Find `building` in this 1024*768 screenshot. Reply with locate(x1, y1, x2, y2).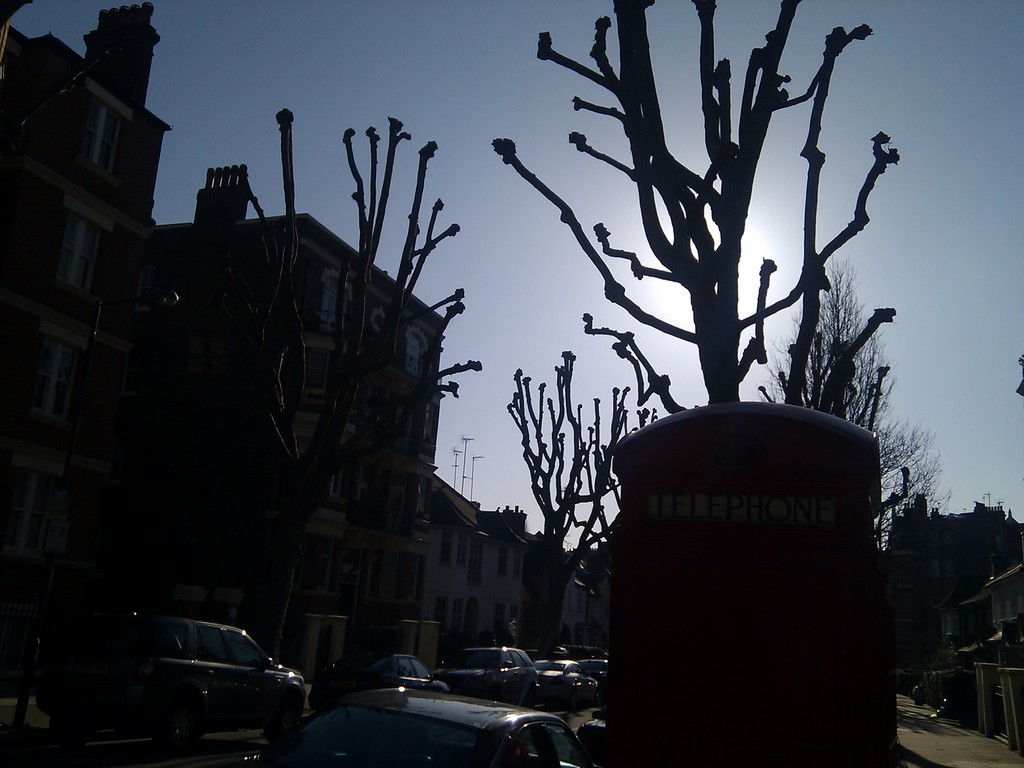
locate(0, 0, 180, 662).
